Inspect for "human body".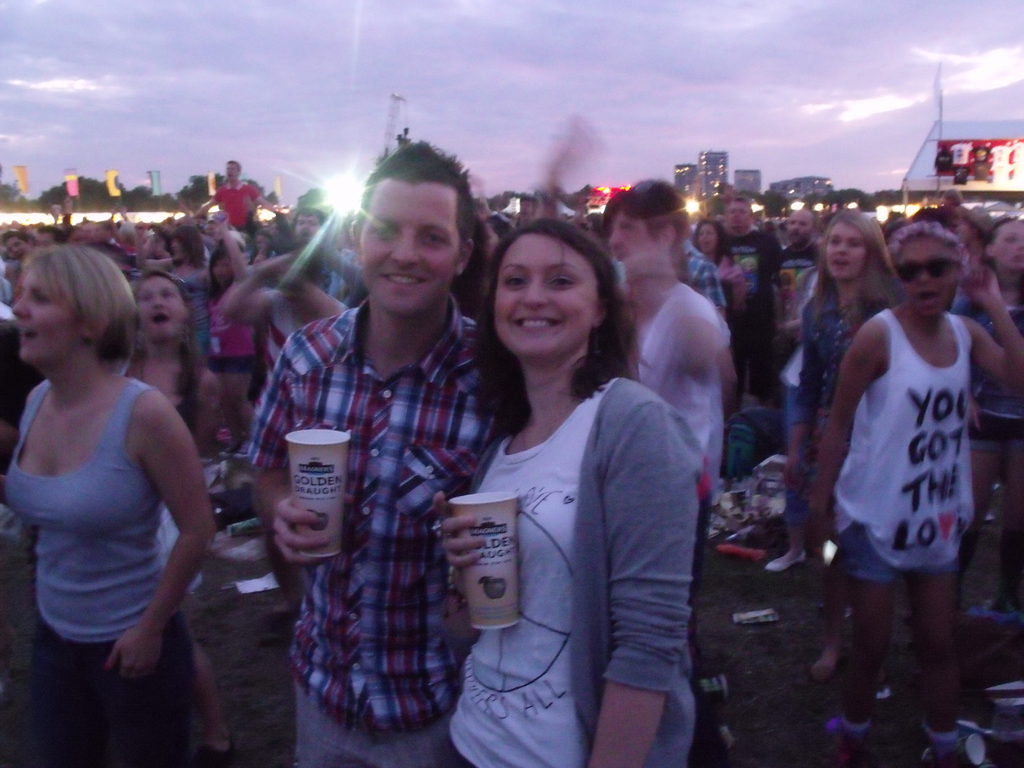
Inspection: {"left": 820, "top": 263, "right": 1023, "bottom": 767}.
